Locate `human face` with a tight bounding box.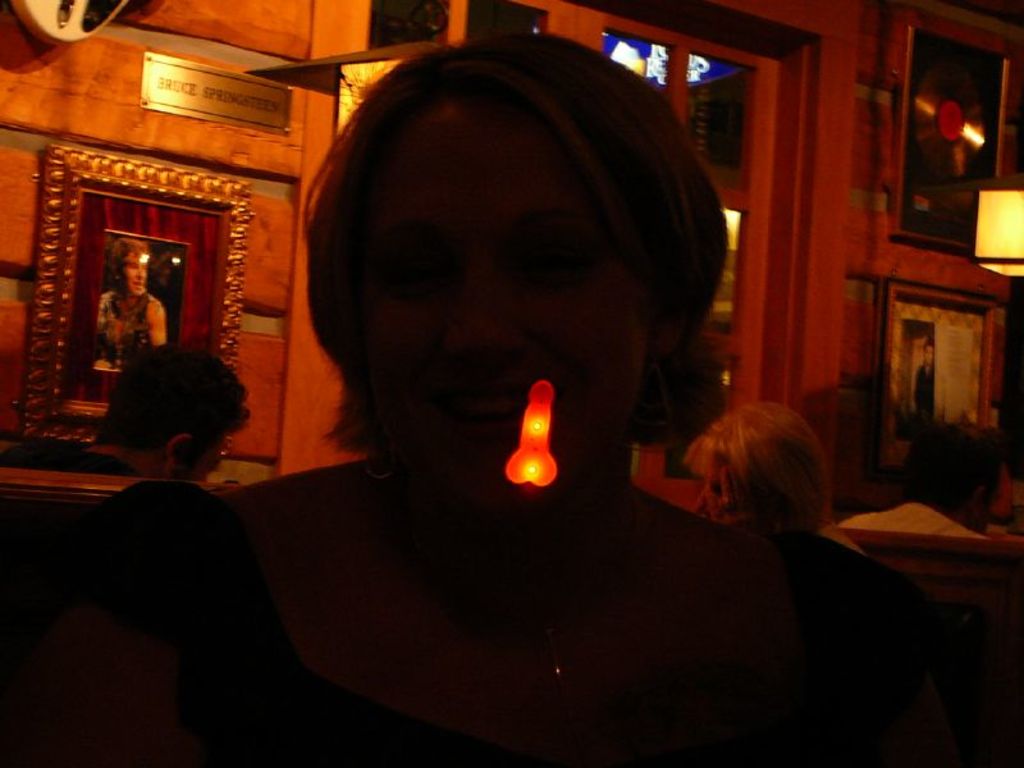
179/438/224/488.
